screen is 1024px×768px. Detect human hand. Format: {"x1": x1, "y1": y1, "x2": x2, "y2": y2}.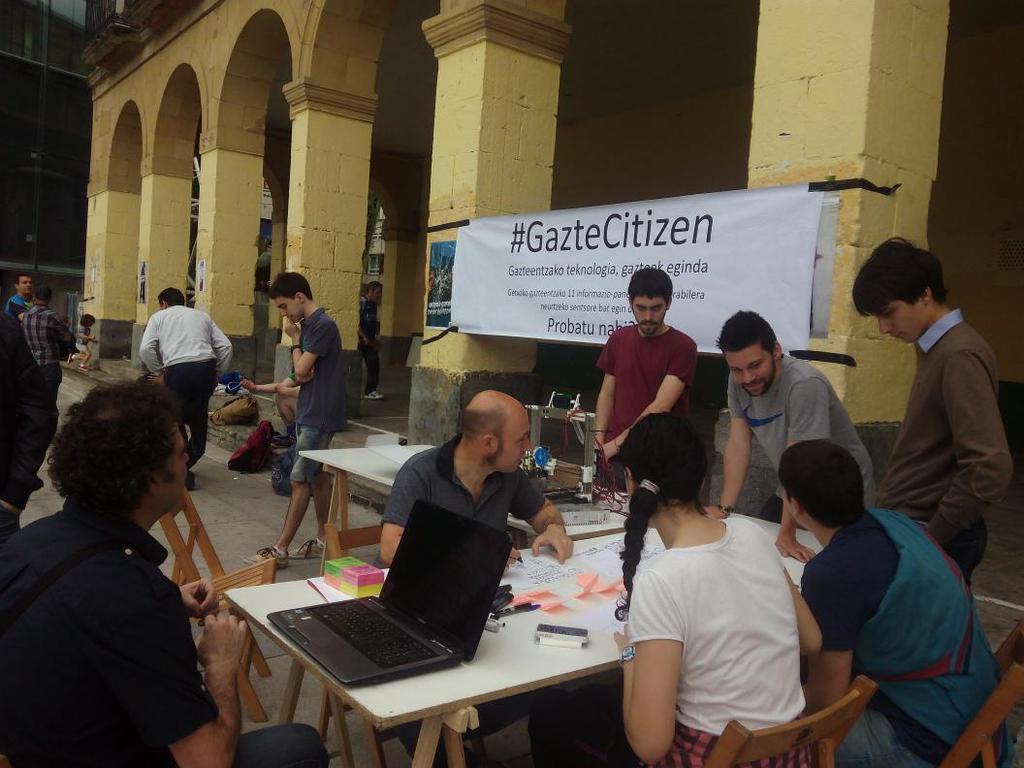
{"x1": 600, "y1": 438, "x2": 620, "y2": 466}.
